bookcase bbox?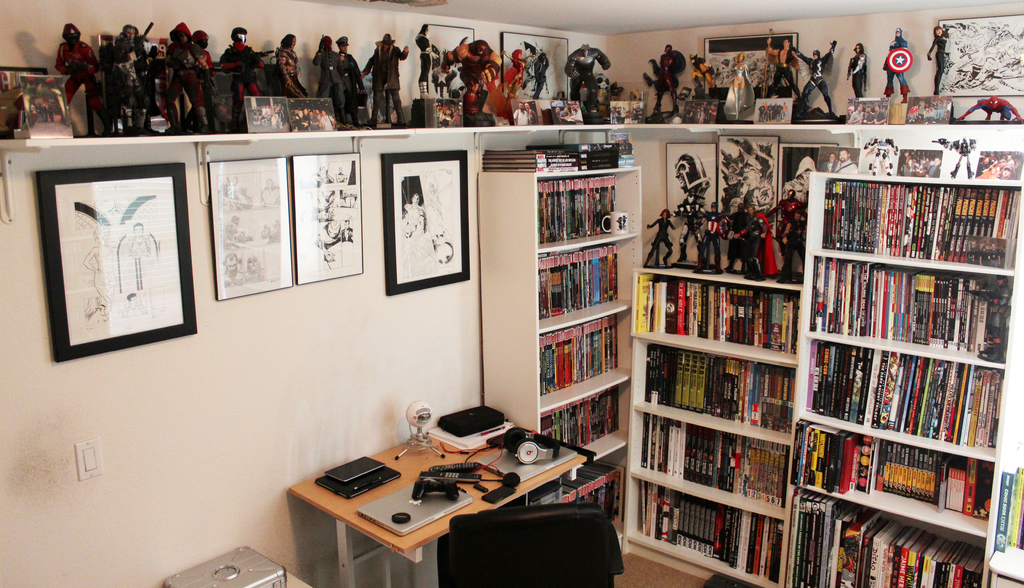
box=[478, 164, 643, 567]
